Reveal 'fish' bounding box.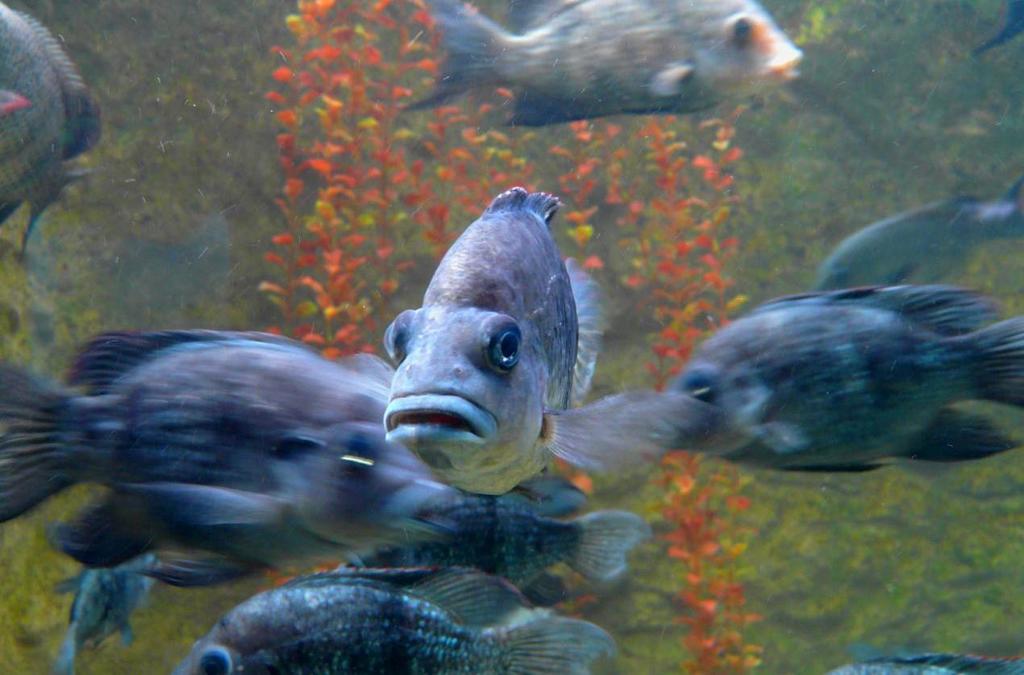
Revealed: (x1=171, y1=564, x2=618, y2=674).
